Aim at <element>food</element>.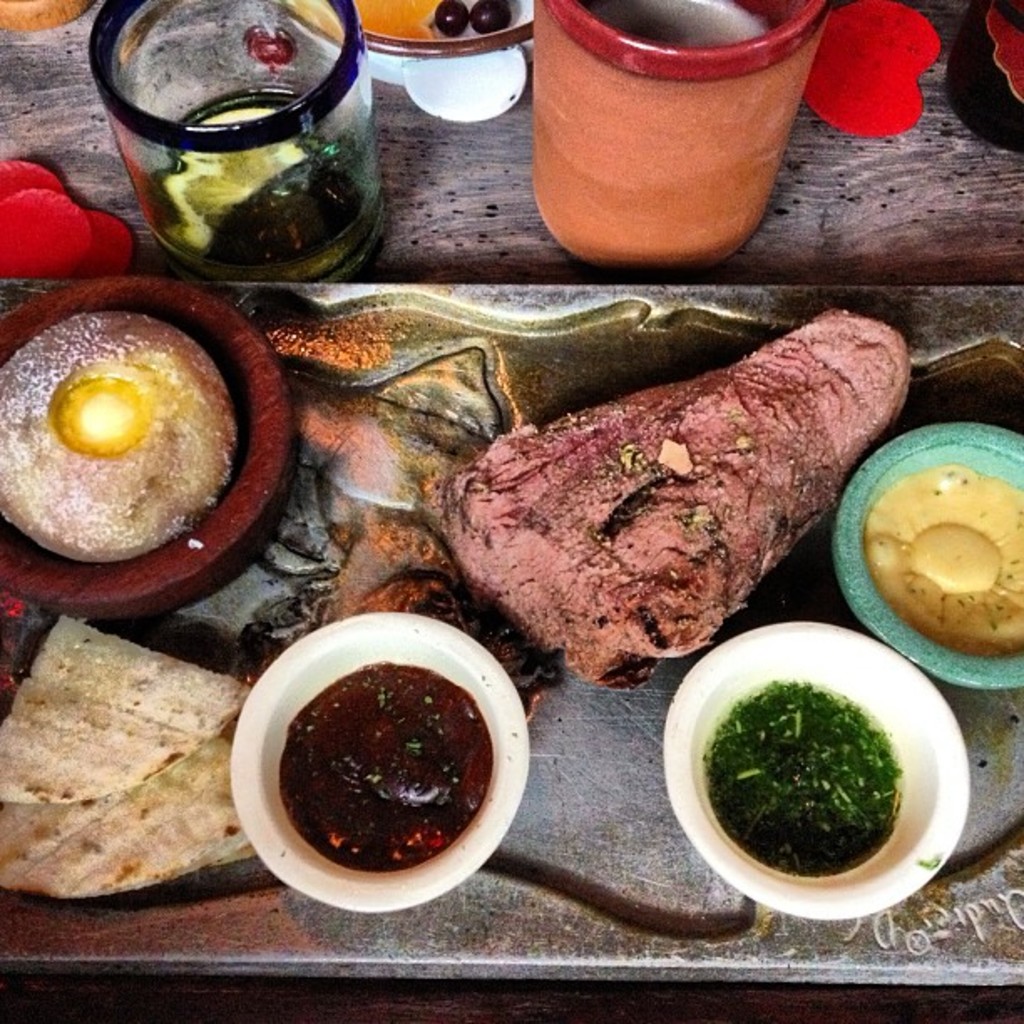
Aimed at bbox(355, 0, 517, 38).
